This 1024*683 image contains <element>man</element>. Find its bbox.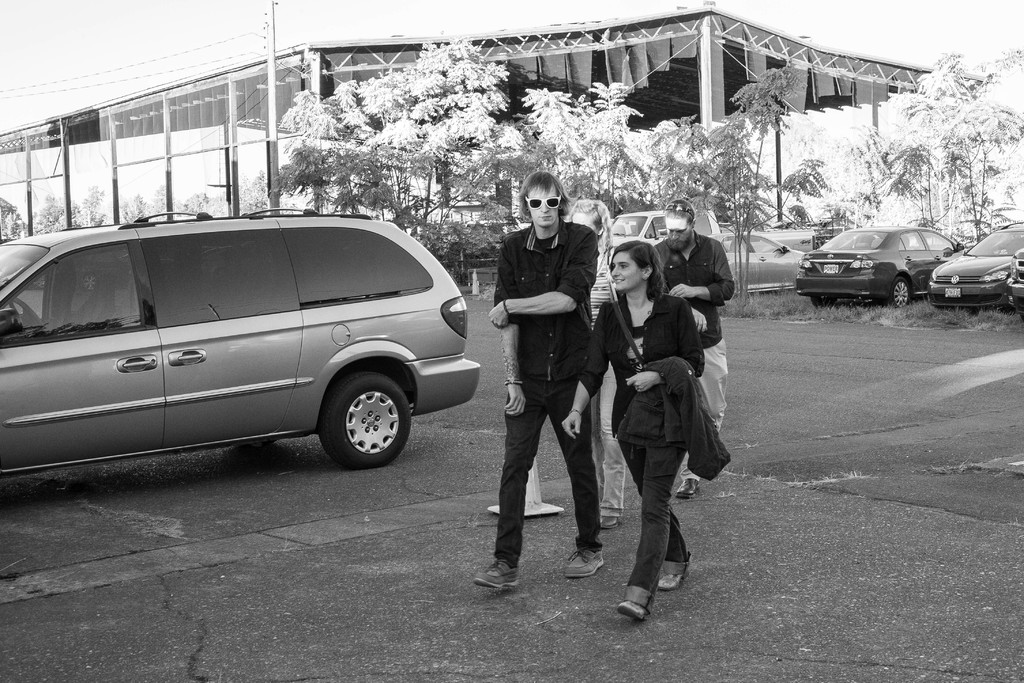
479:169:615:586.
